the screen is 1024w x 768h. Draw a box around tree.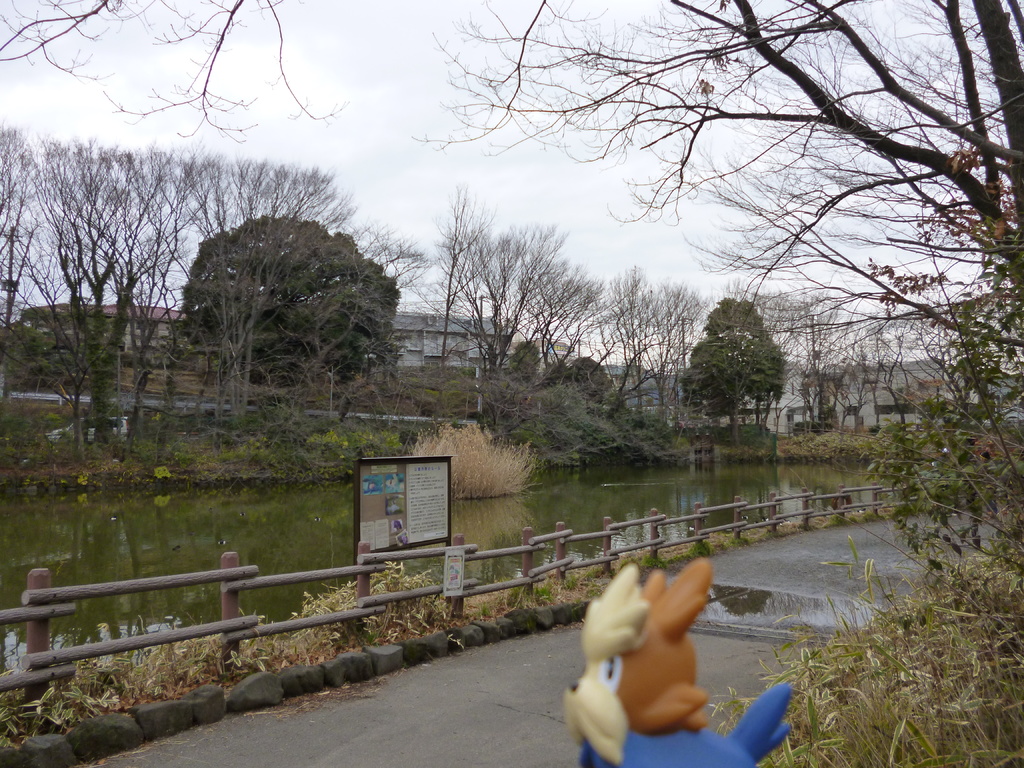
<box>172,212,404,388</box>.
